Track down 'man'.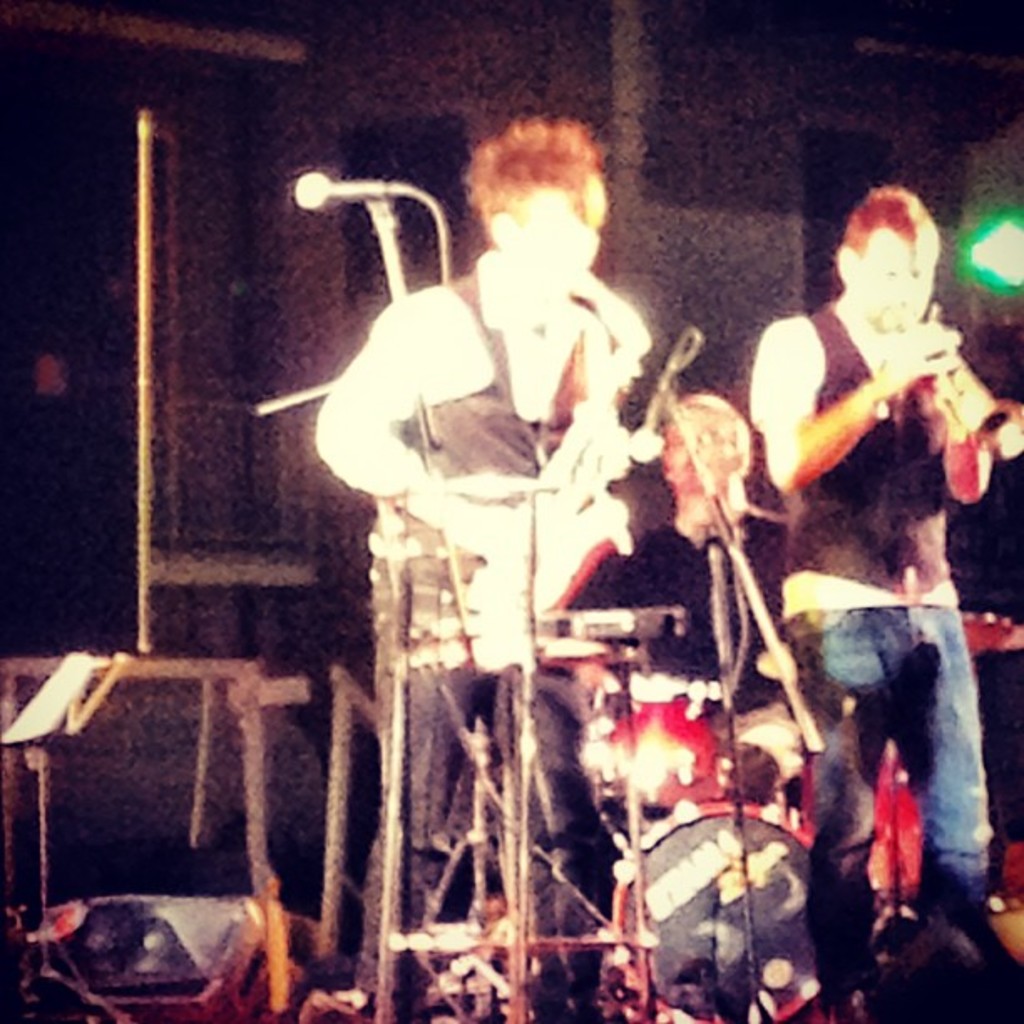
Tracked to bbox=(574, 383, 818, 716).
